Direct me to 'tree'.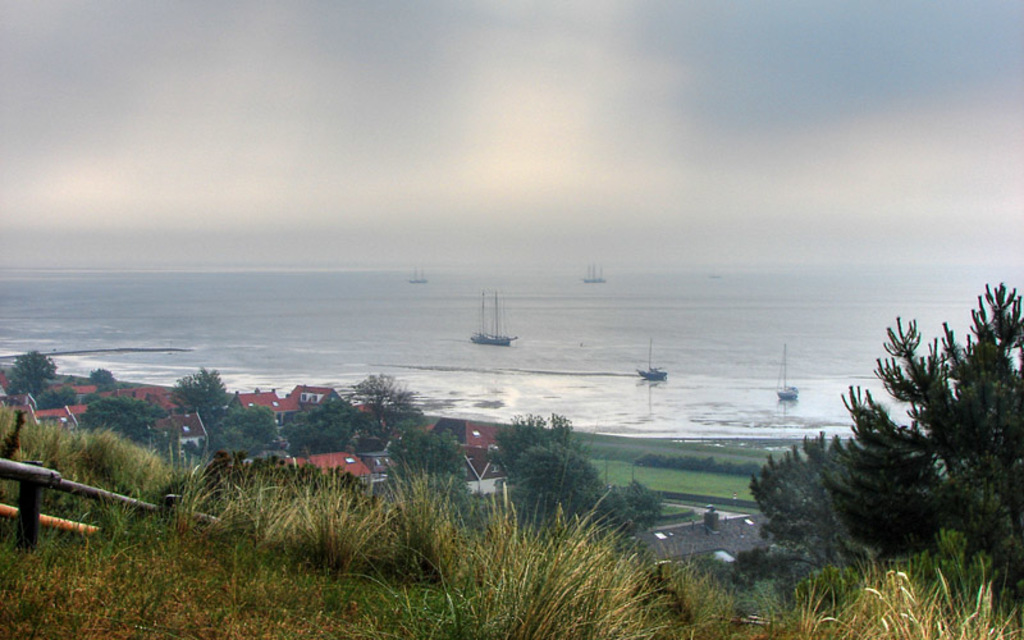
Direction: BBox(279, 367, 424, 453).
